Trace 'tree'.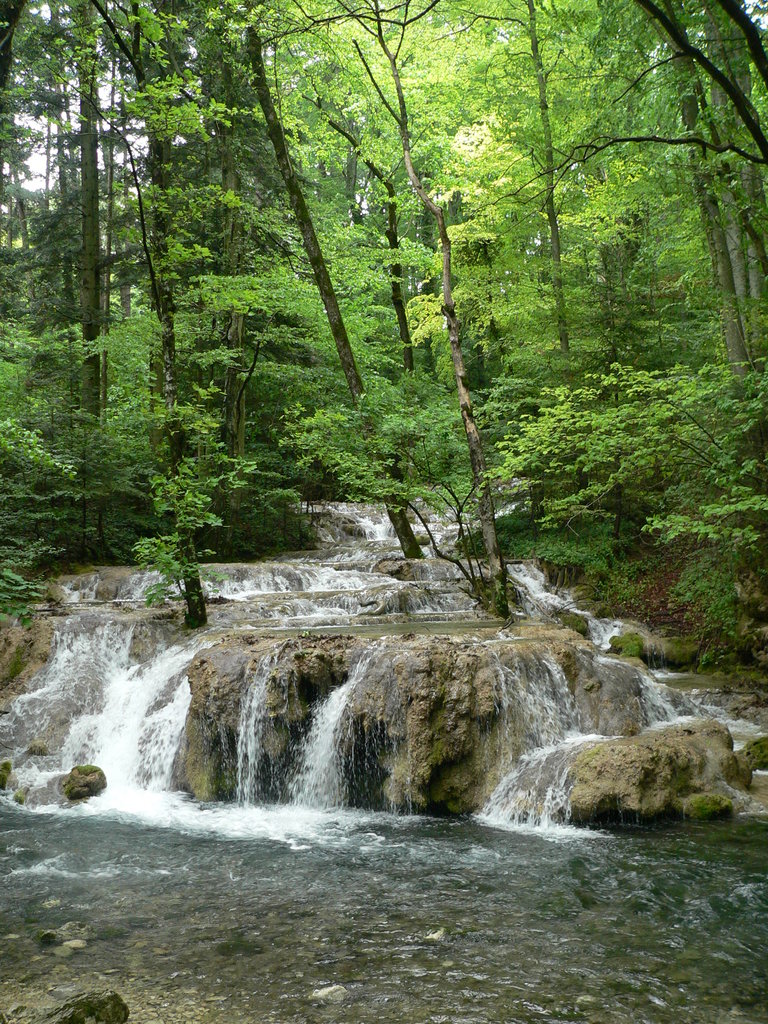
Traced to 87 0 271 512.
